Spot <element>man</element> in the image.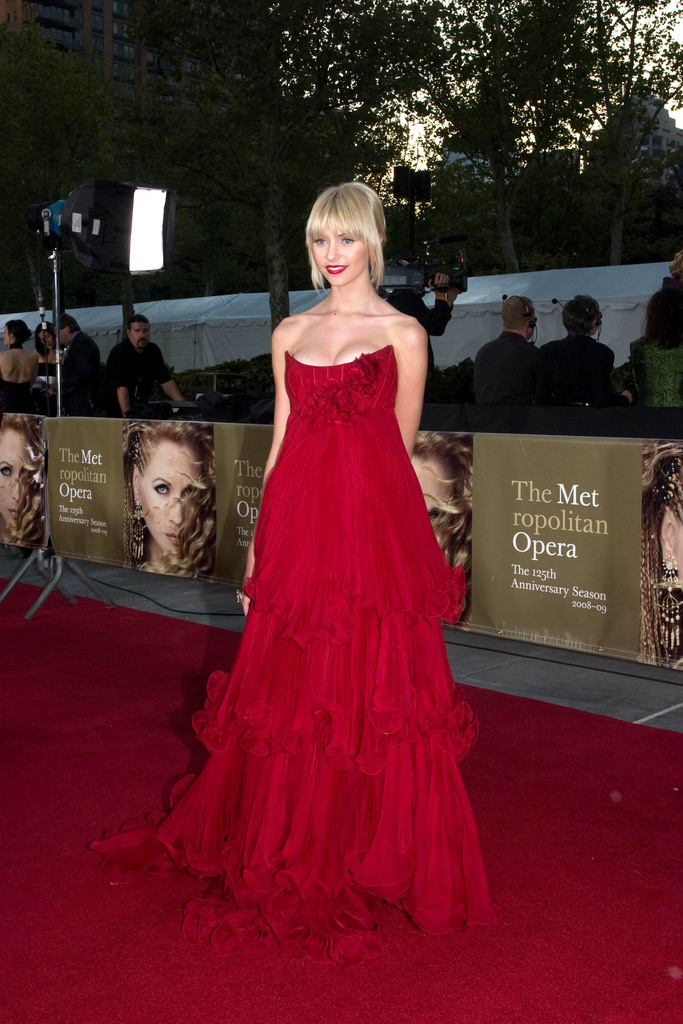
<element>man</element> found at detection(101, 308, 188, 420).
